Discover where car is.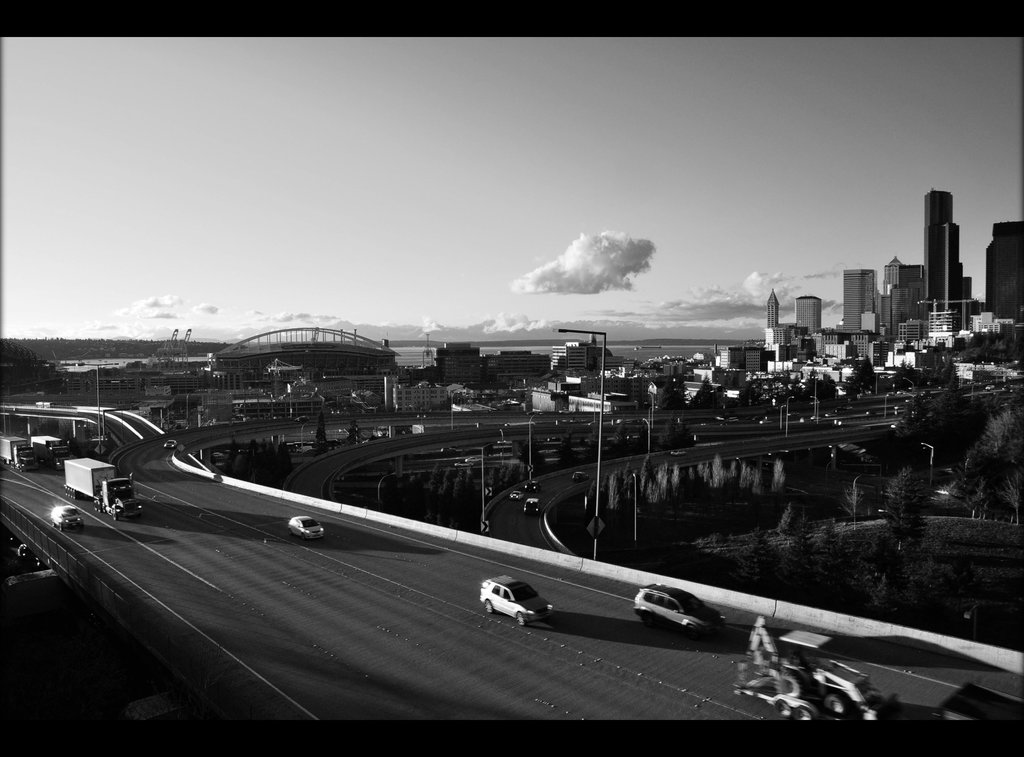
Discovered at 525:480:541:493.
